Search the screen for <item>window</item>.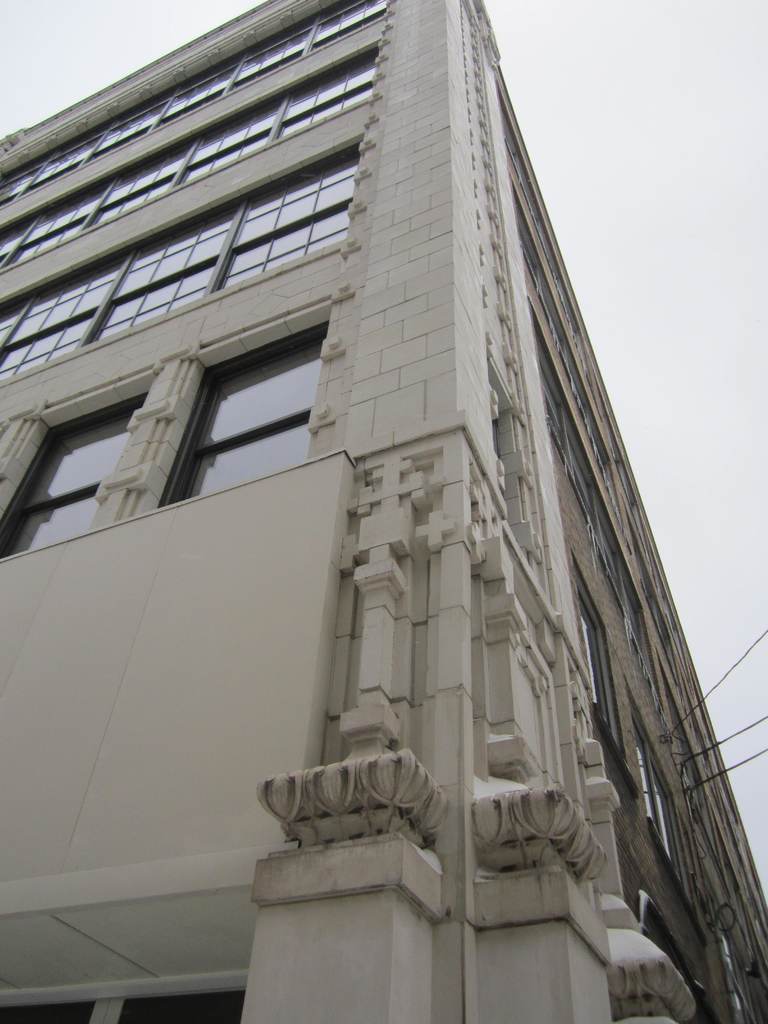
Found at (left=0, top=391, right=147, bottom=552).
